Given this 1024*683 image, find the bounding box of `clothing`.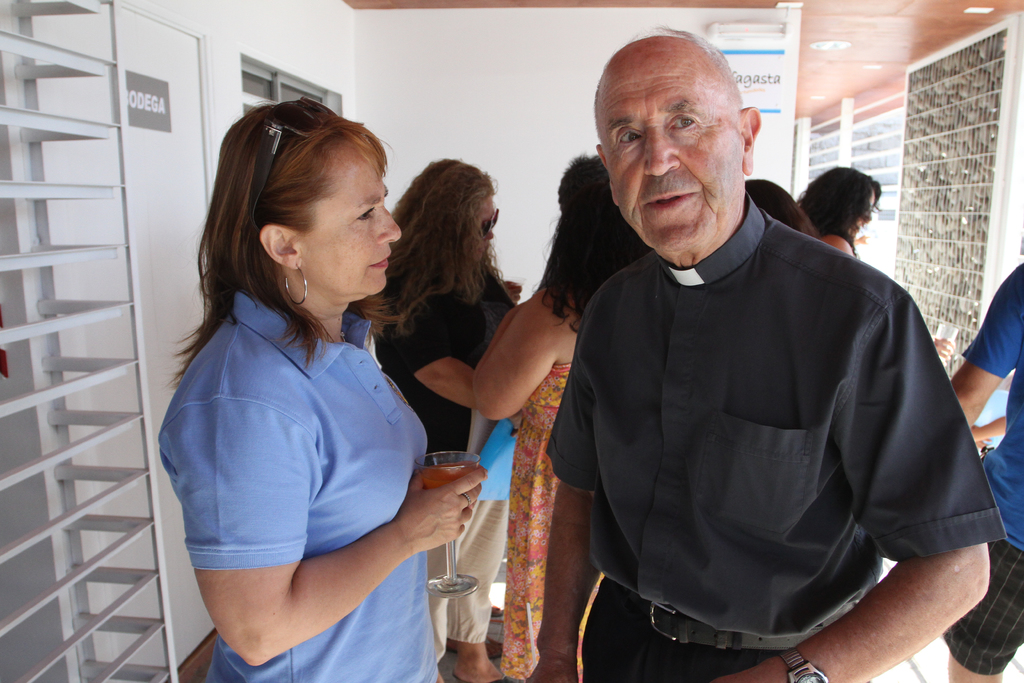
crop(940, 538, 1023, 674).
